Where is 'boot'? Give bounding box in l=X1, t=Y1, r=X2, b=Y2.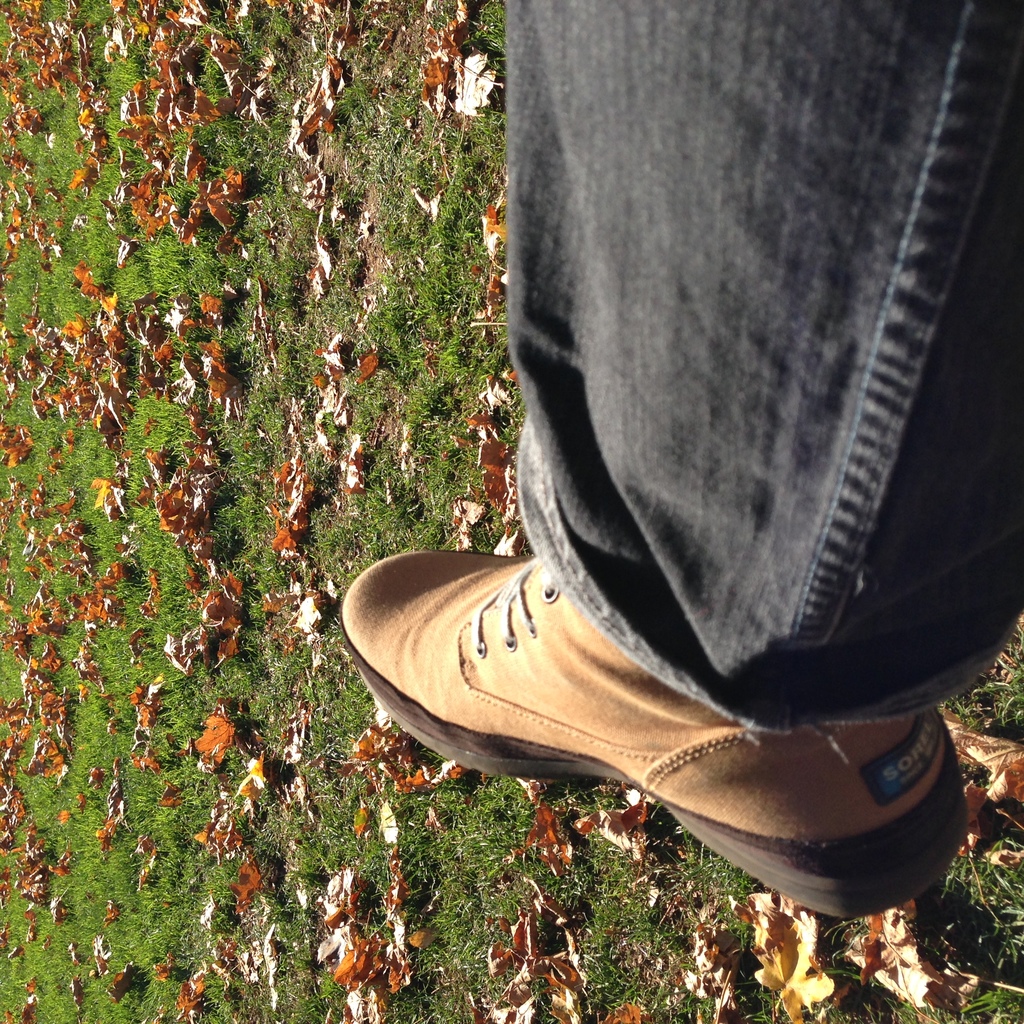
l=367, t=268, r=1011, b=879.
